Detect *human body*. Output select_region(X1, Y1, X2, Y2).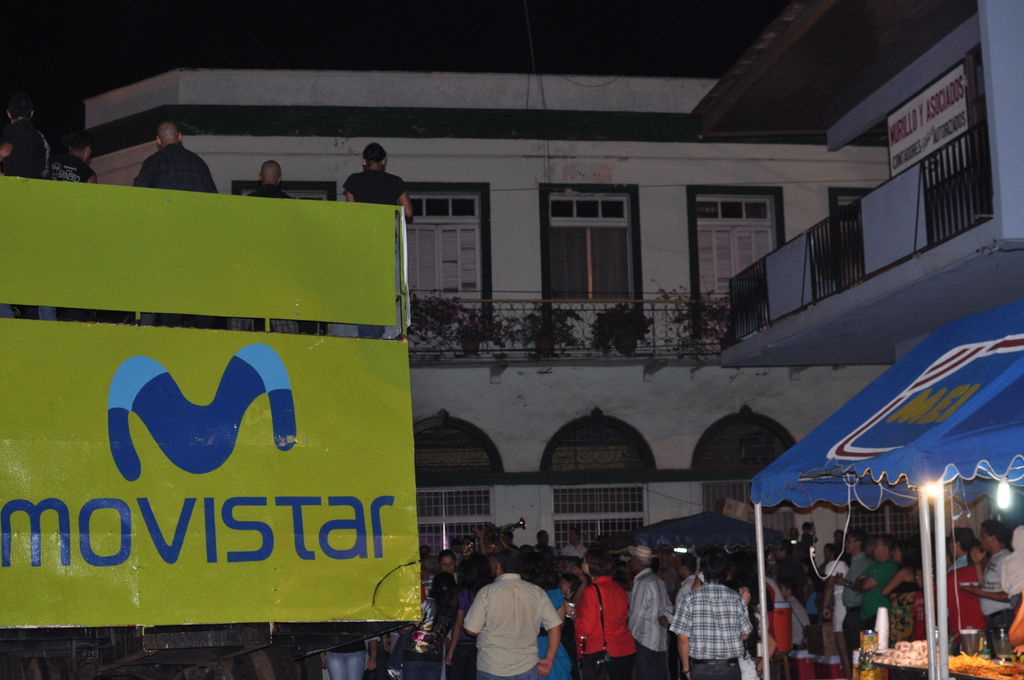
select_region(463, 566, 557, 679).
